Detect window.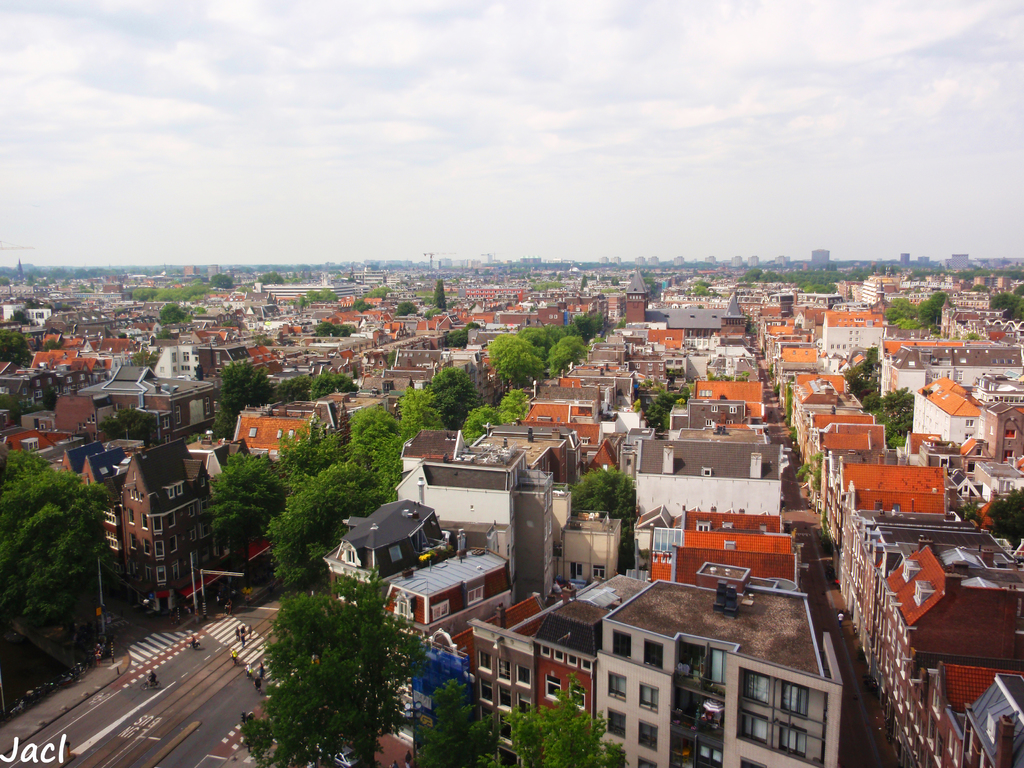
Detected at 497, 658, 511, 679.
